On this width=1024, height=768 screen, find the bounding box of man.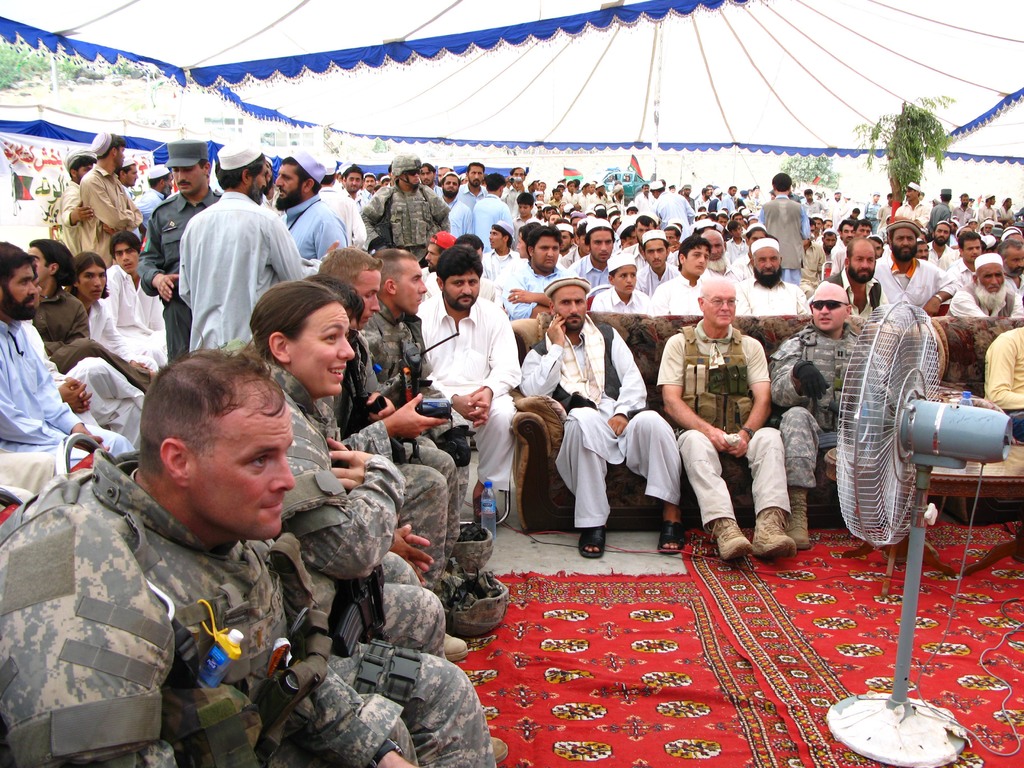
Bounding box: (left=948, top=252, right=1017, bottom=317).
